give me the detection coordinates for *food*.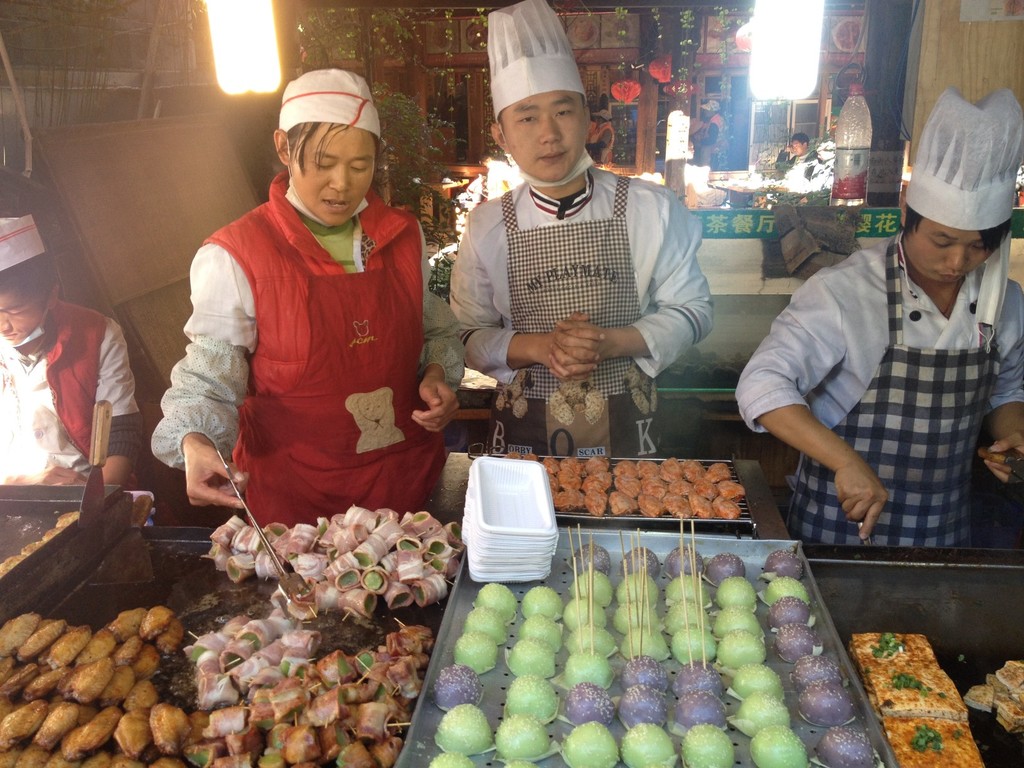
[left=657, top=455, right=684, bottom=481].
